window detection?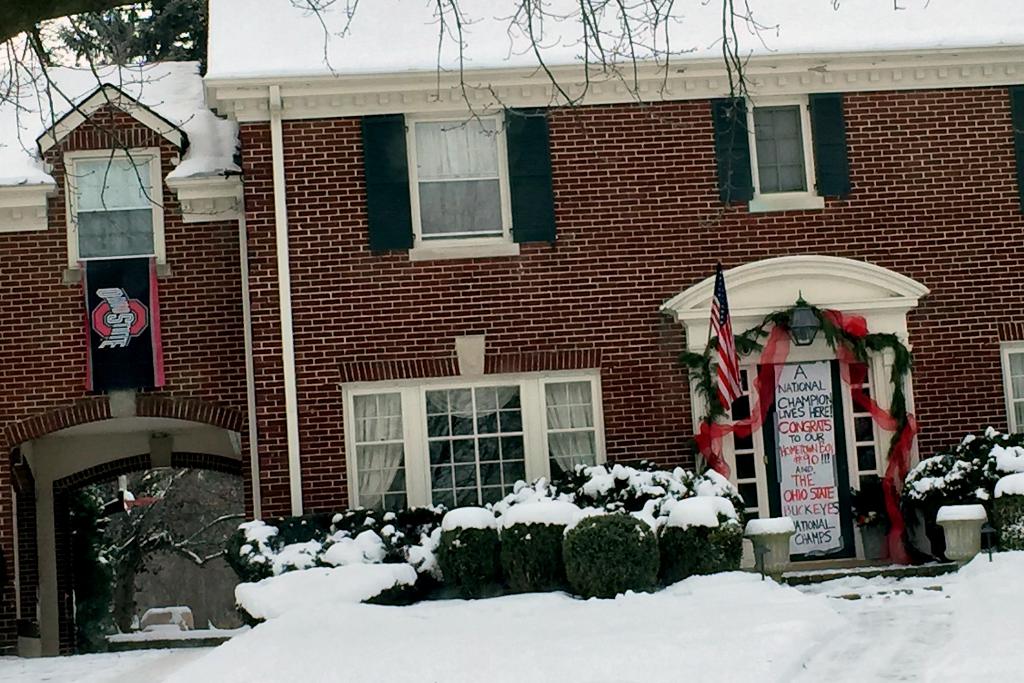
bbox=[356, 108, 556, 261]
